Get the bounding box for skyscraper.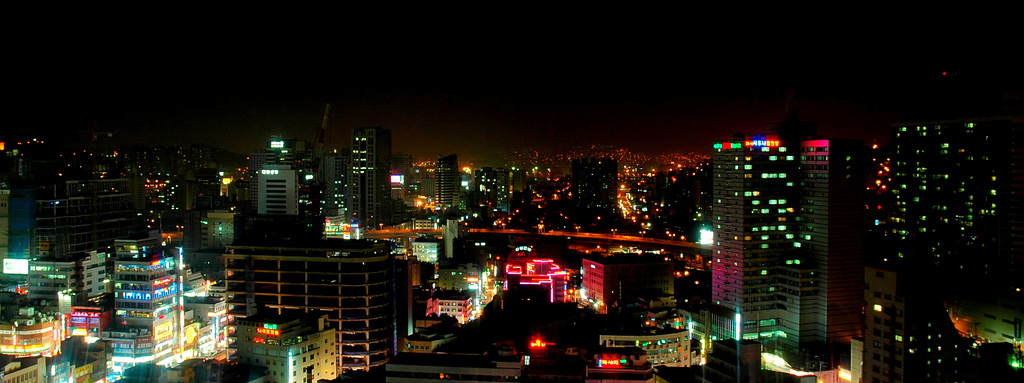
crop(703, 130, 836, 358).
